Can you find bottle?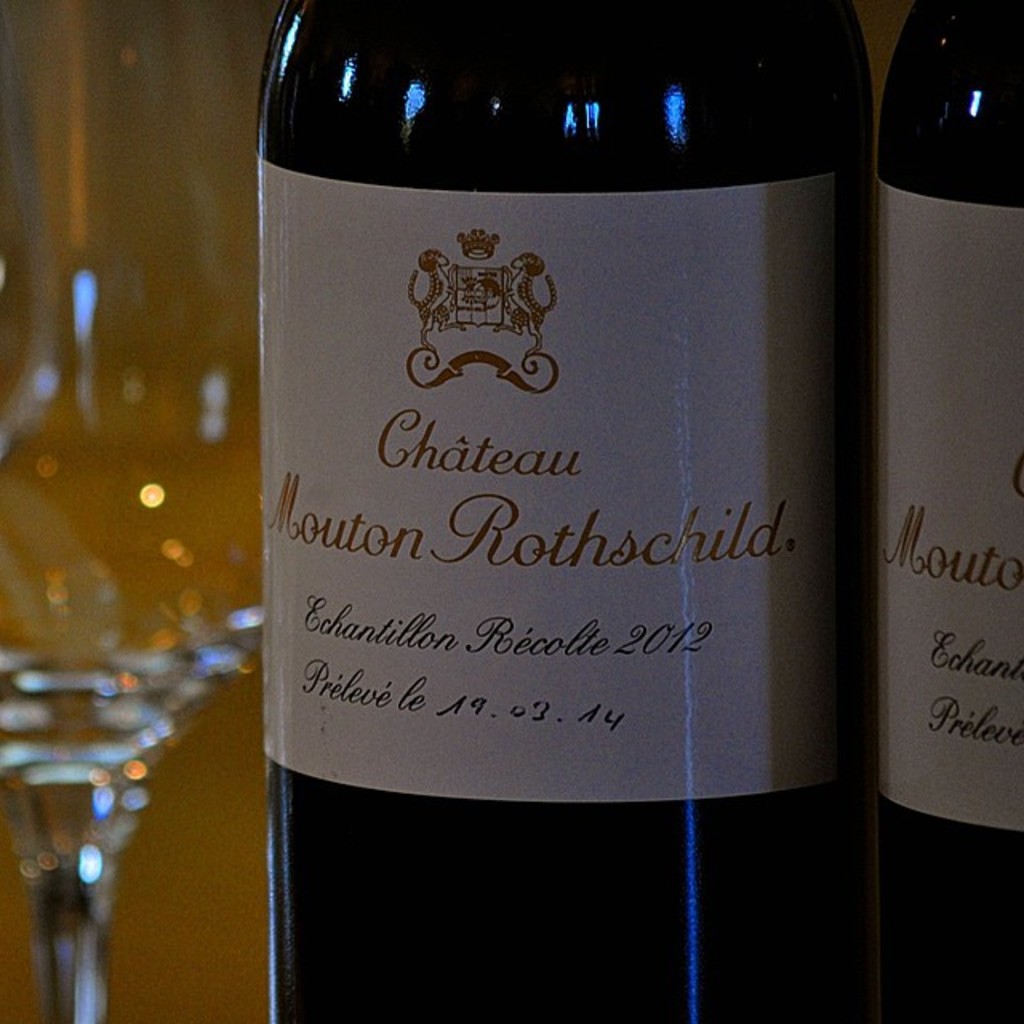
Yes, bounding box: left=864, top=0, right=1022, bottom=1022.
